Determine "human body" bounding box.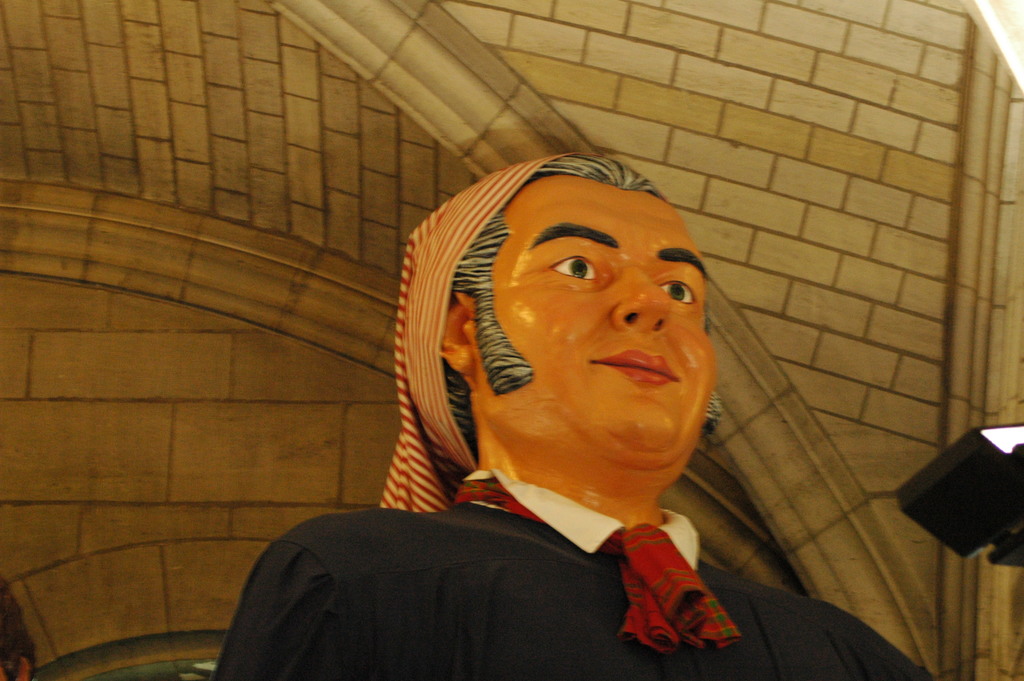
Determined: region(156, 147, 816, 680).
